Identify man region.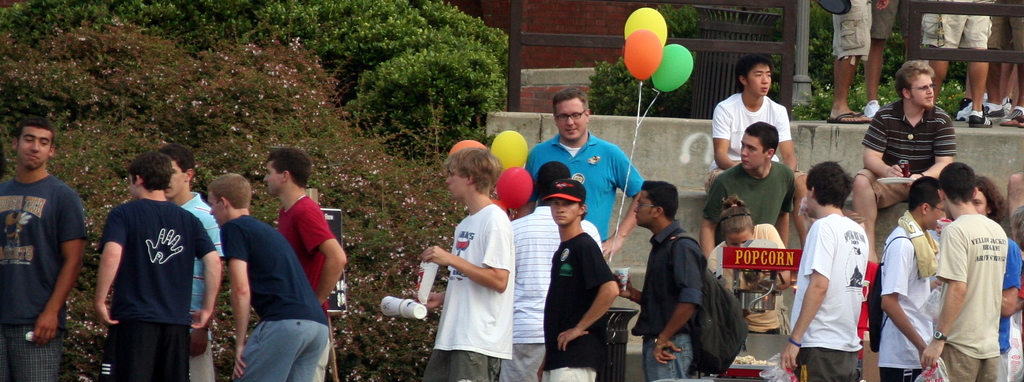
Region: Rect(632, 179, 707, 381).
